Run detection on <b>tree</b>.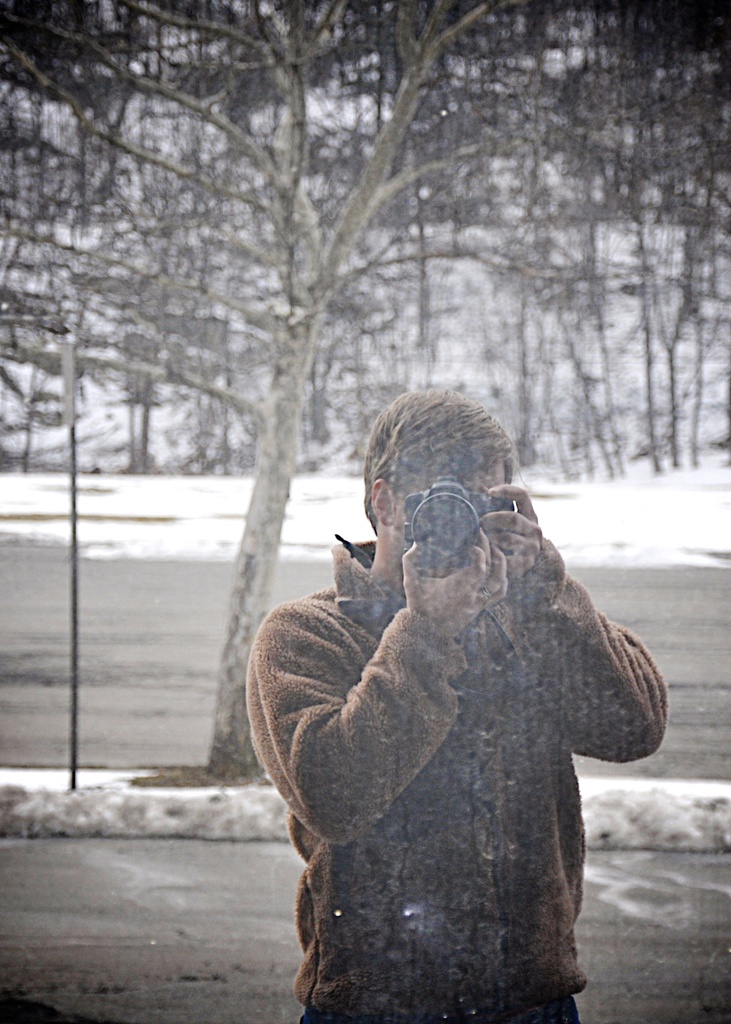
Result: [x1=382, y1=35, x2=547, y2=469].
